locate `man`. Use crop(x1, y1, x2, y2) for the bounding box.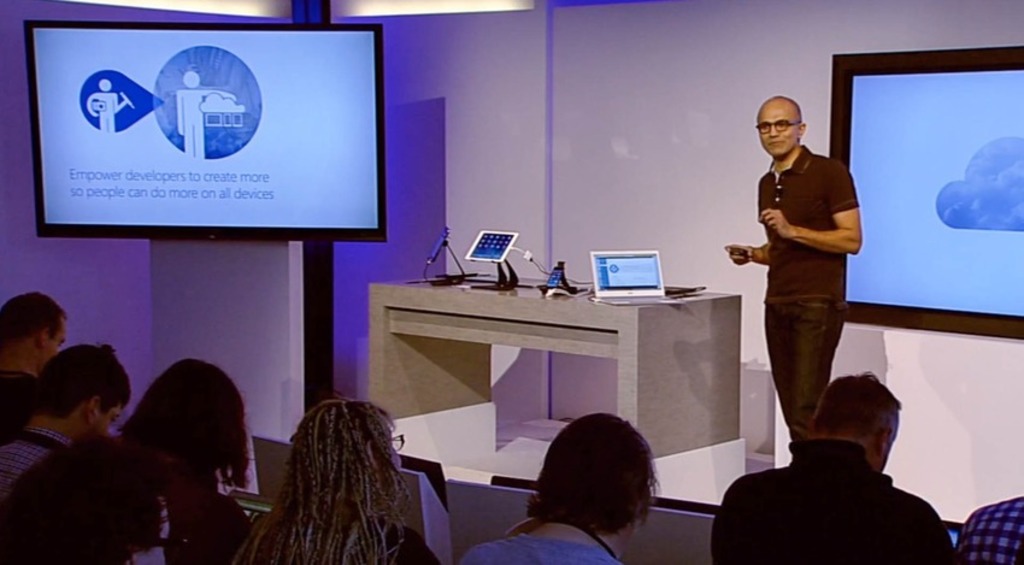
crop(0, 339, 135, 505).
